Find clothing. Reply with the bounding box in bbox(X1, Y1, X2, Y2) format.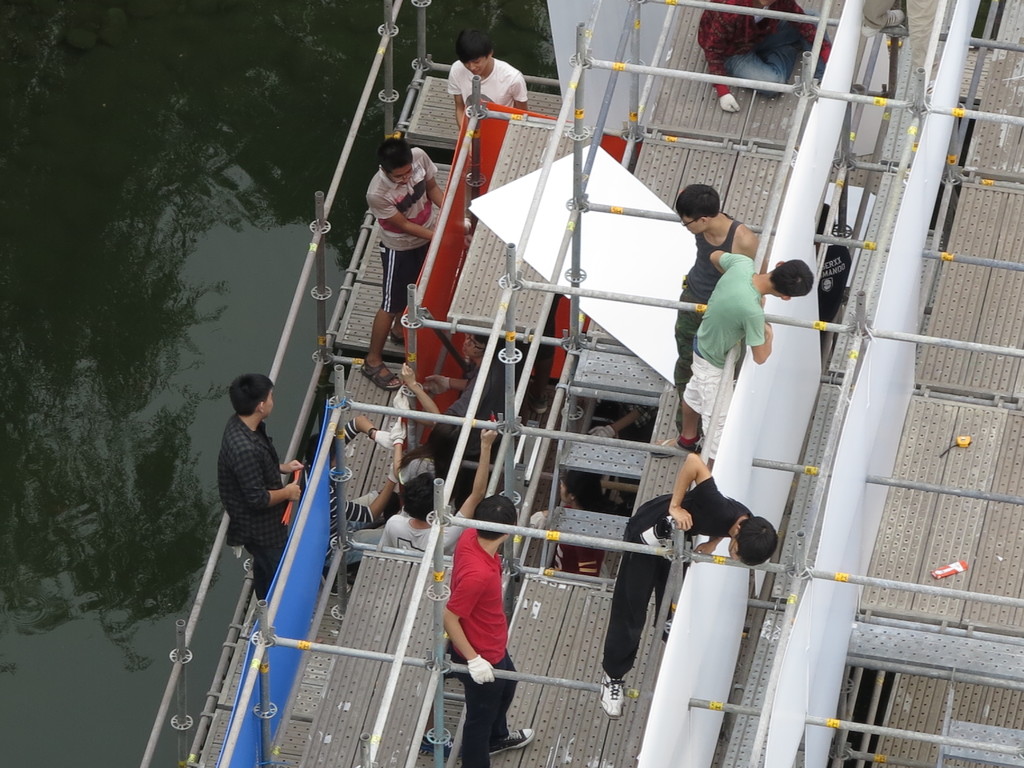
bbox(675, 214, 755, 420).
